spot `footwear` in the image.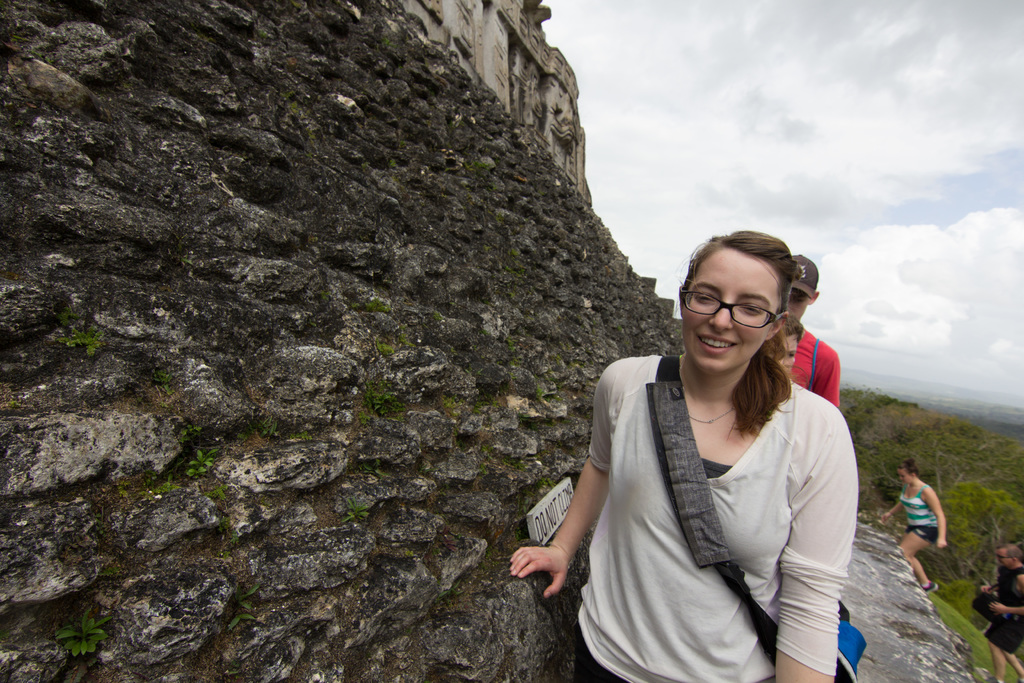
`footwear` found at Rect(925, 579, 940, 594).
